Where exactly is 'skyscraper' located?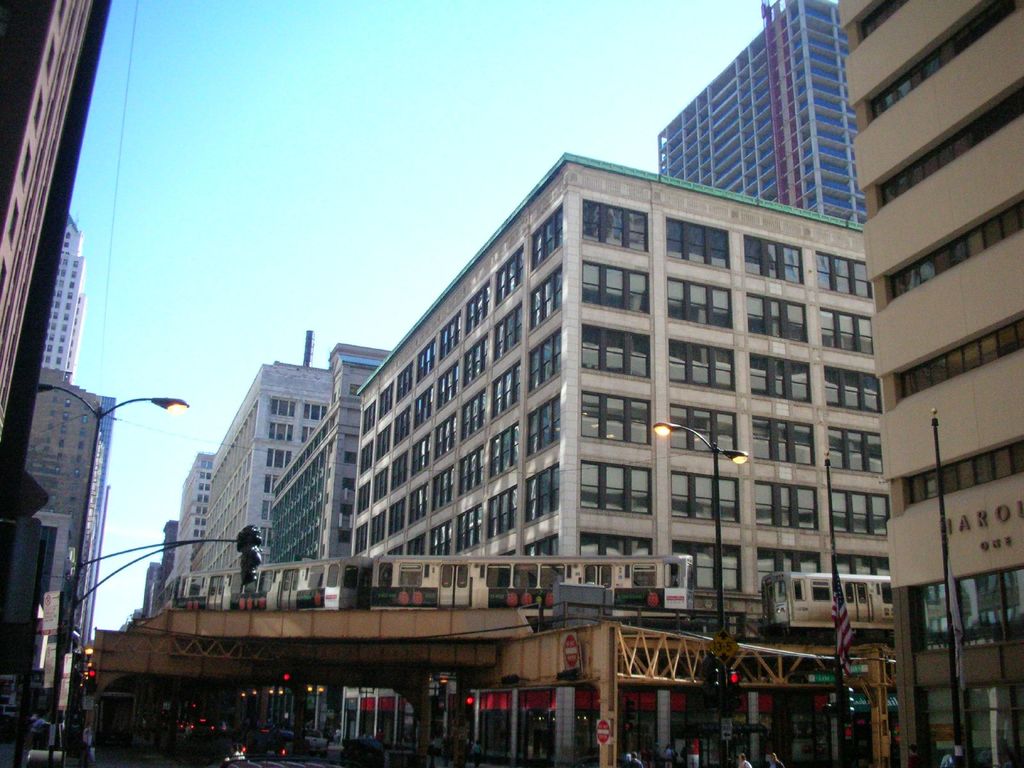
Its bounding box is [262, 152, 876, 767].
